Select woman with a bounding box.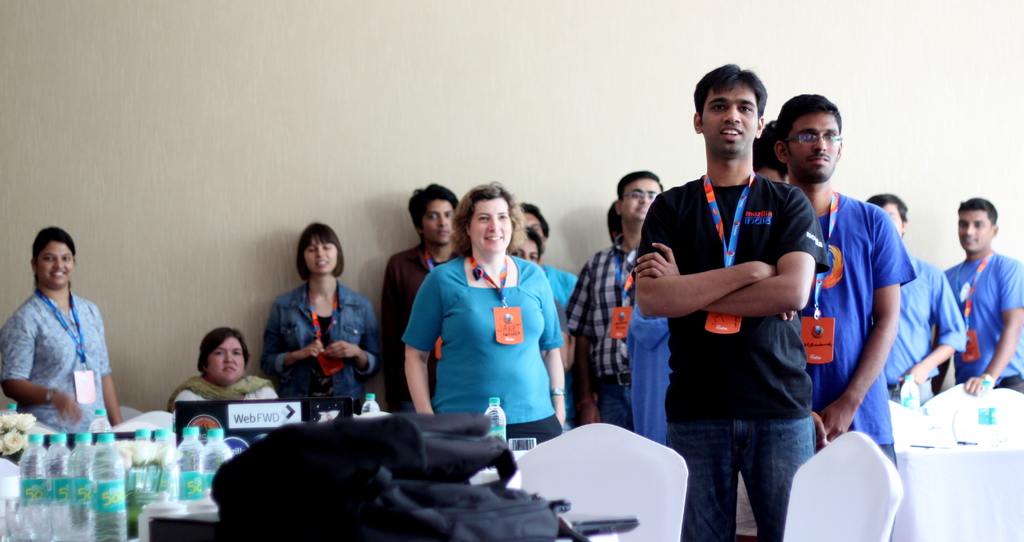
locate(401, 181, 565, 454).
